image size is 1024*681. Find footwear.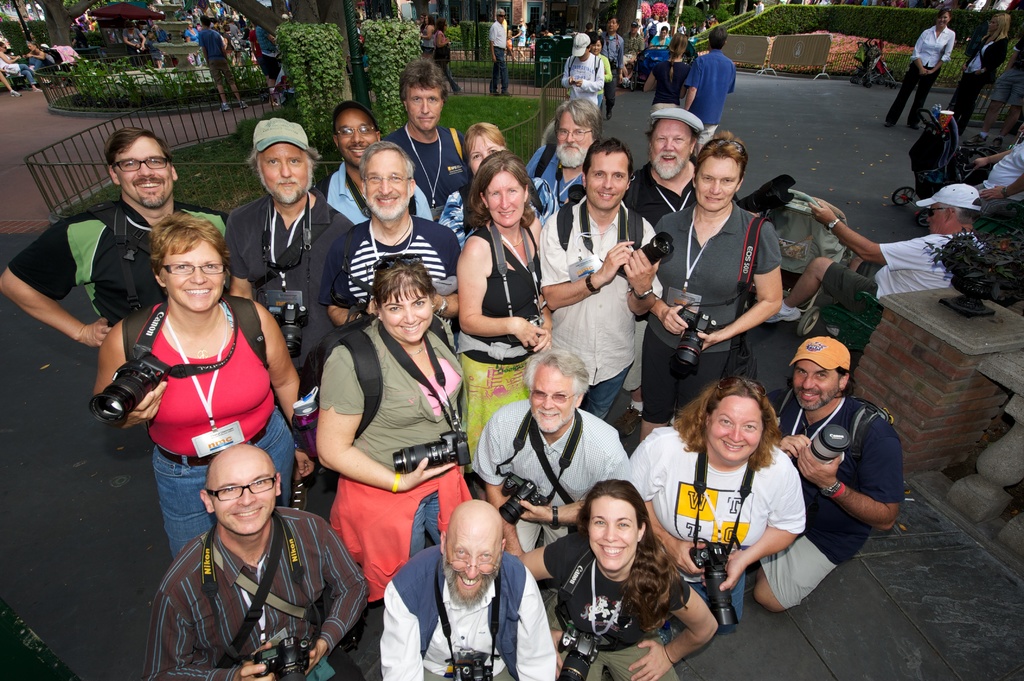
[left=342, top=611, right=369, bottom=650].
